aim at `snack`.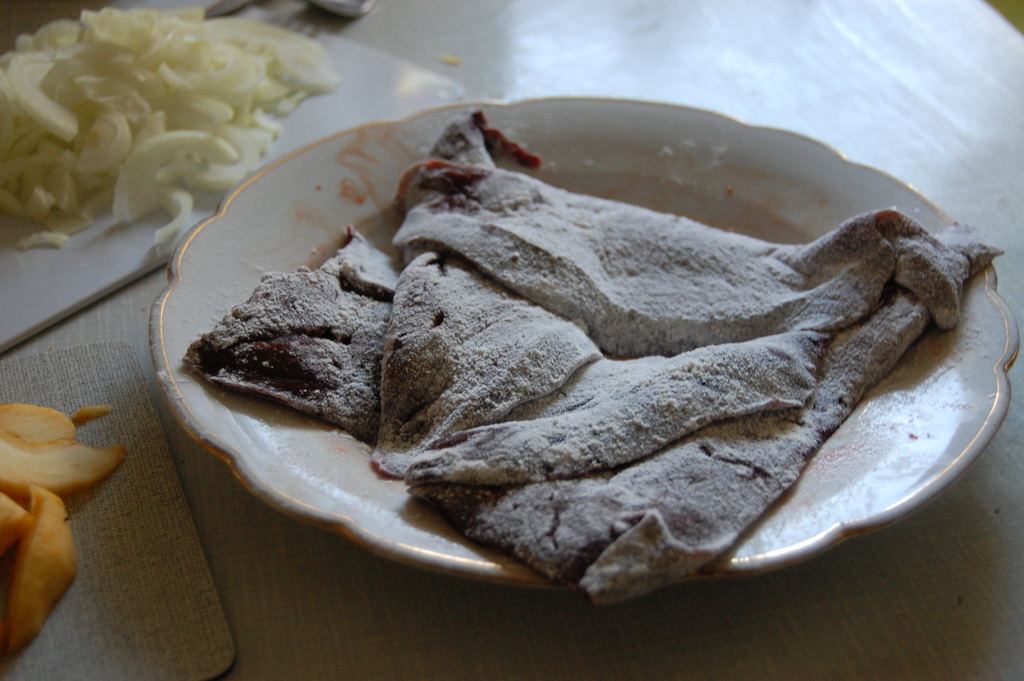
Aimed at left=0, top=9, right=335, bottom=253.
